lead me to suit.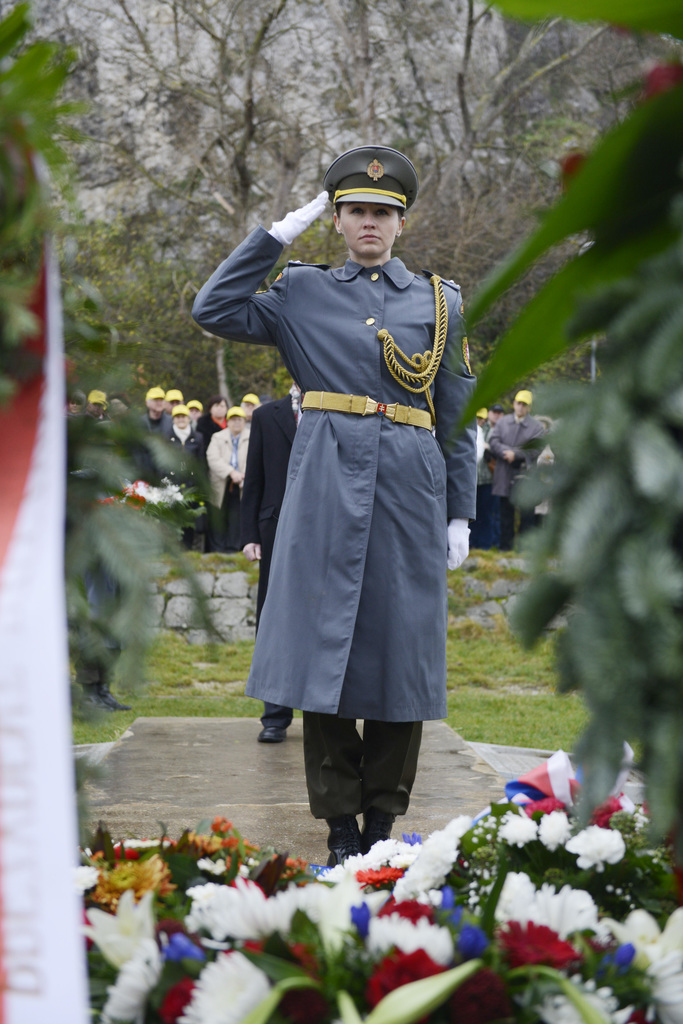
Lead to bbox=[241, 387, 303, 726].
